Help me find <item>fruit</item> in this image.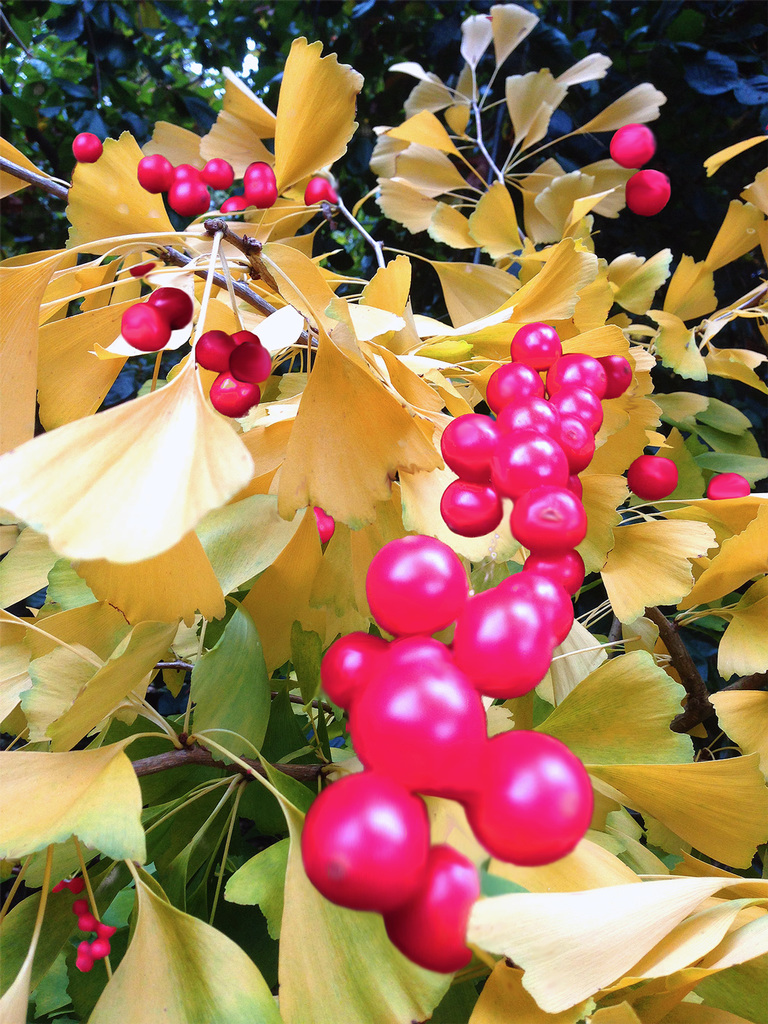
Found it: x1=113, y1=300, x2=178, y2=350.
